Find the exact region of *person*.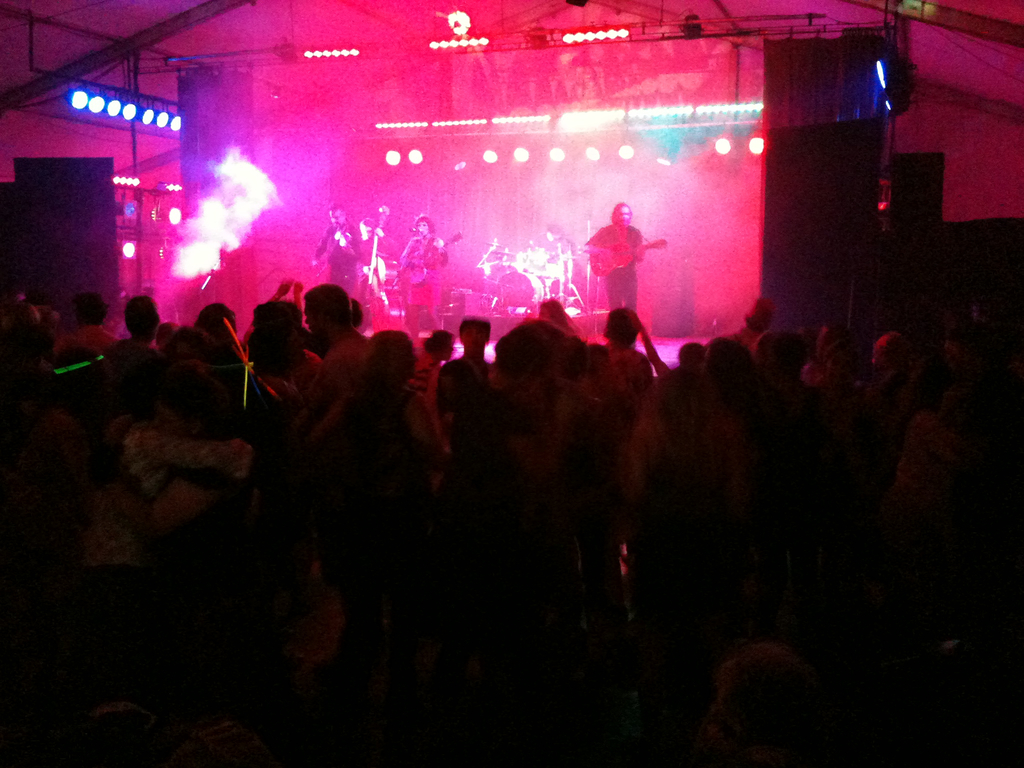
Exact region: (left=581, top=203, right=648, bottom=317).
